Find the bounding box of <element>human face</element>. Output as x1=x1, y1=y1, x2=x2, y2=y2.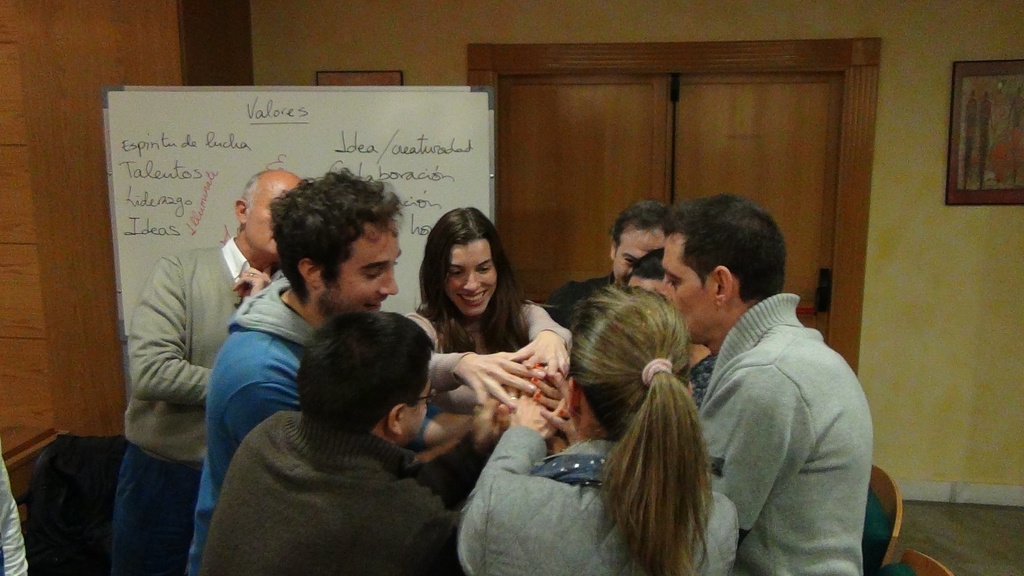
x1=406, y1=377, x2=433, y2=443.
